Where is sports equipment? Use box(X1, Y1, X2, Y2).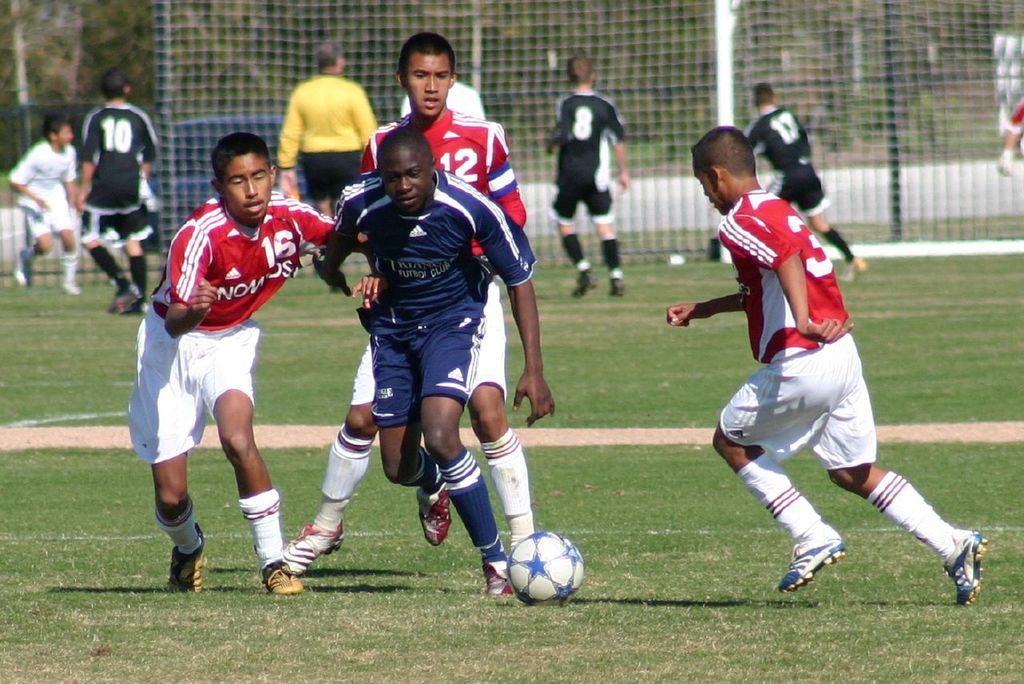
box(262, 561, 303, 595).
